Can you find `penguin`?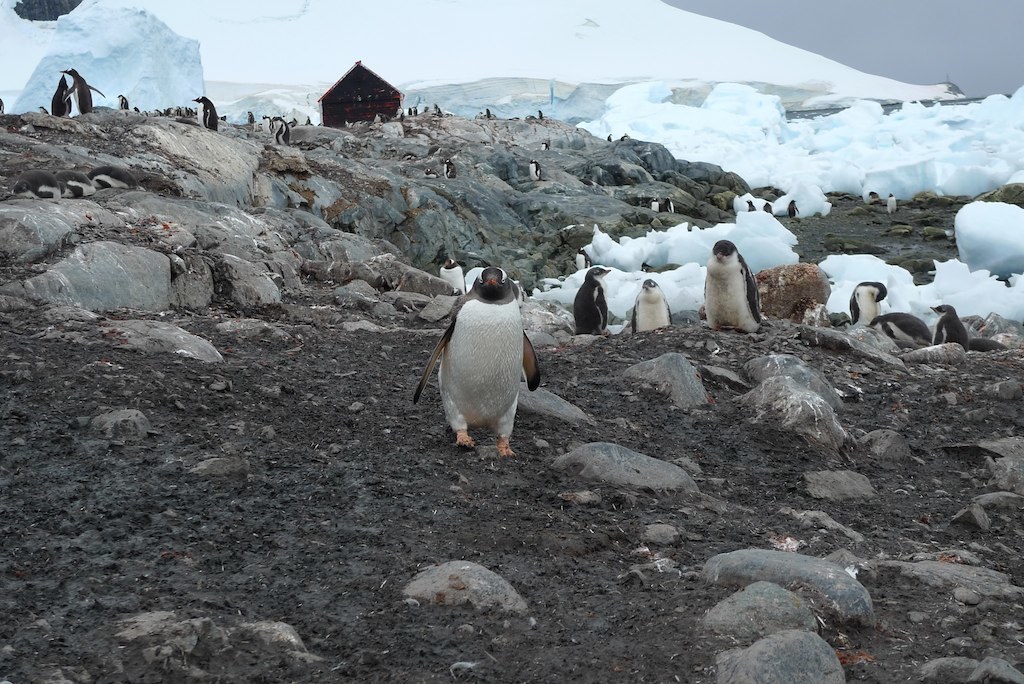
Yes, bounding box: locate(747, 199, 755, 209).
